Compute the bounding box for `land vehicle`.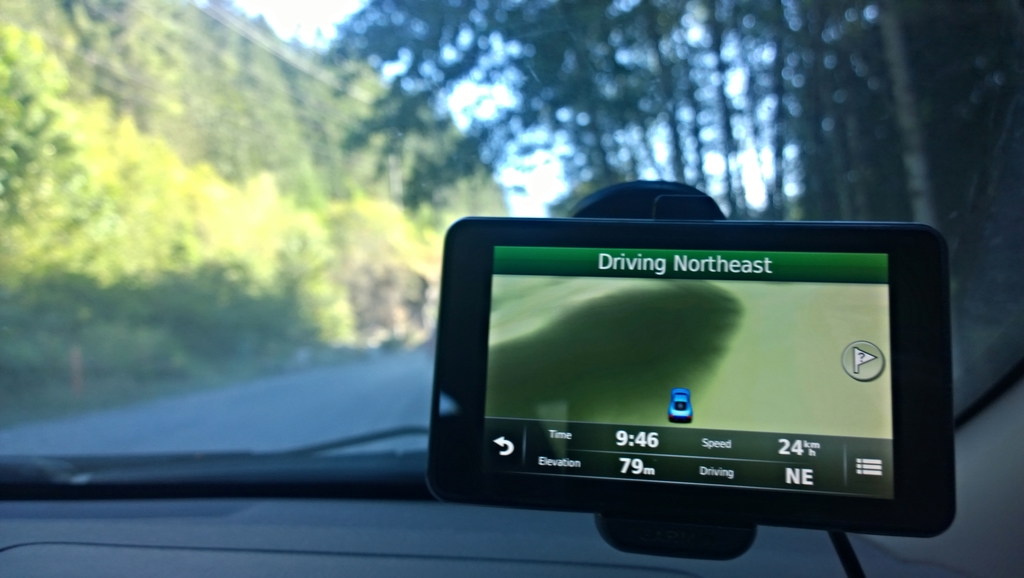
0:0:1023:577.
